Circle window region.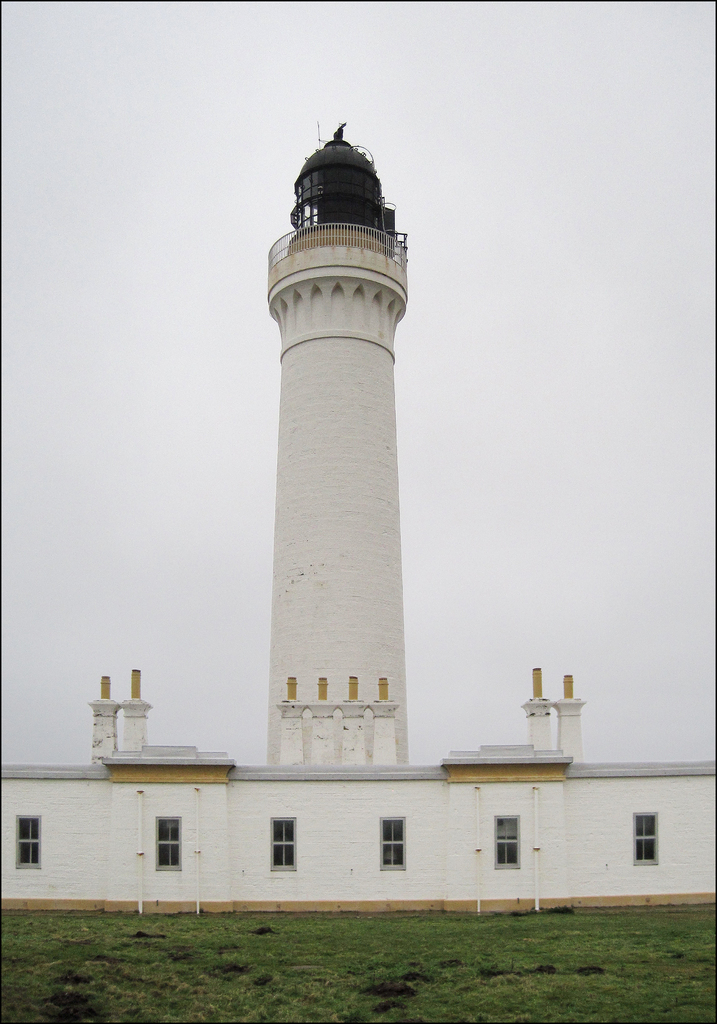
Region: left=17, top=813, right=45, bottom=872.
